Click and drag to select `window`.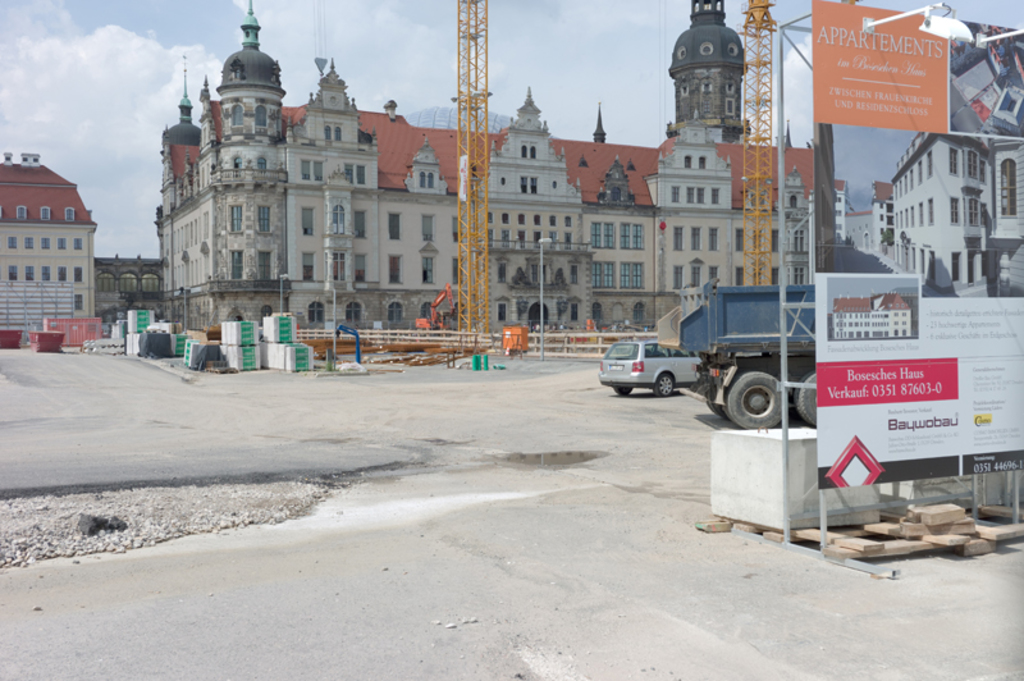
Selection: [x1=415, y1=170, x2=422, y2=180].
